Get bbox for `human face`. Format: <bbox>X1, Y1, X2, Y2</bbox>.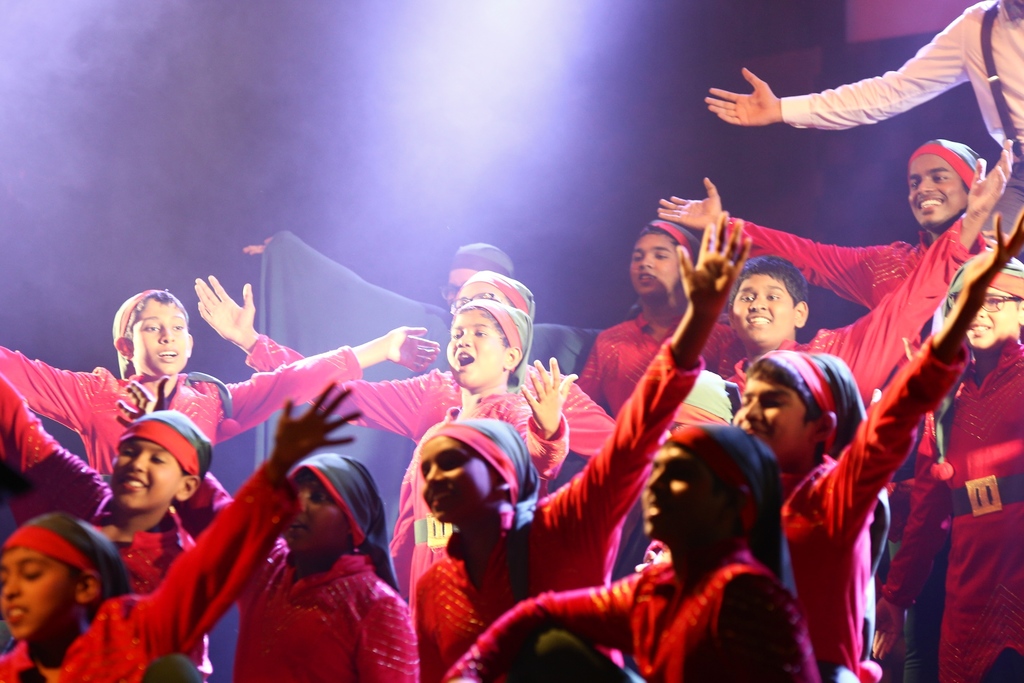
<bbox>729, 378, 810, 462</bbox>.
